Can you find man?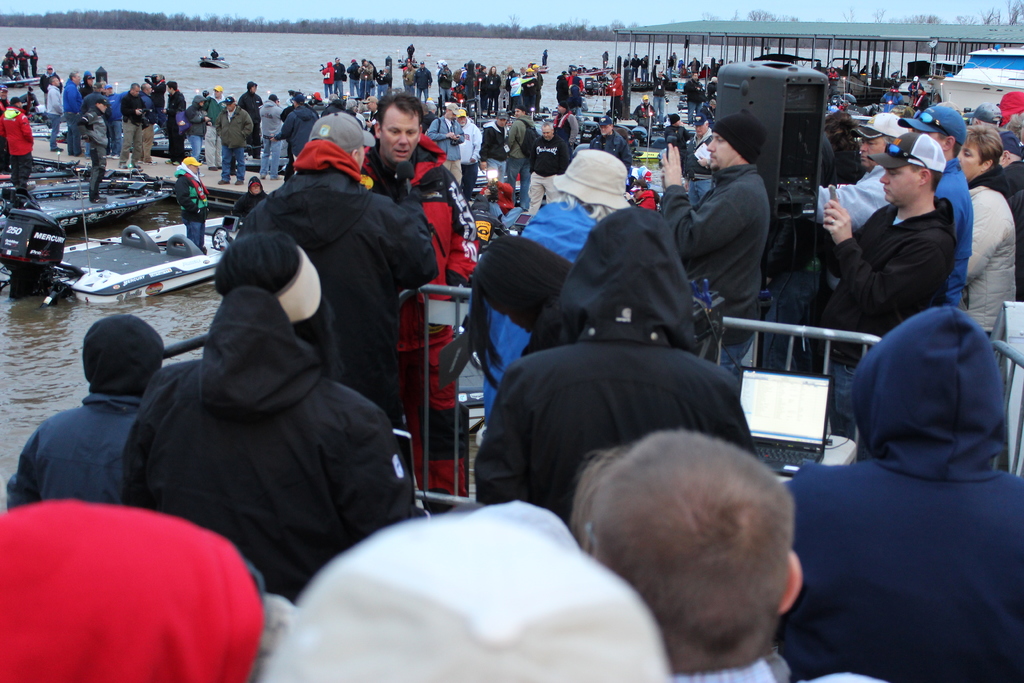
Yes, bounding box: {"left": 529, "top": 121, "right": 572, "bottom": 218}.
